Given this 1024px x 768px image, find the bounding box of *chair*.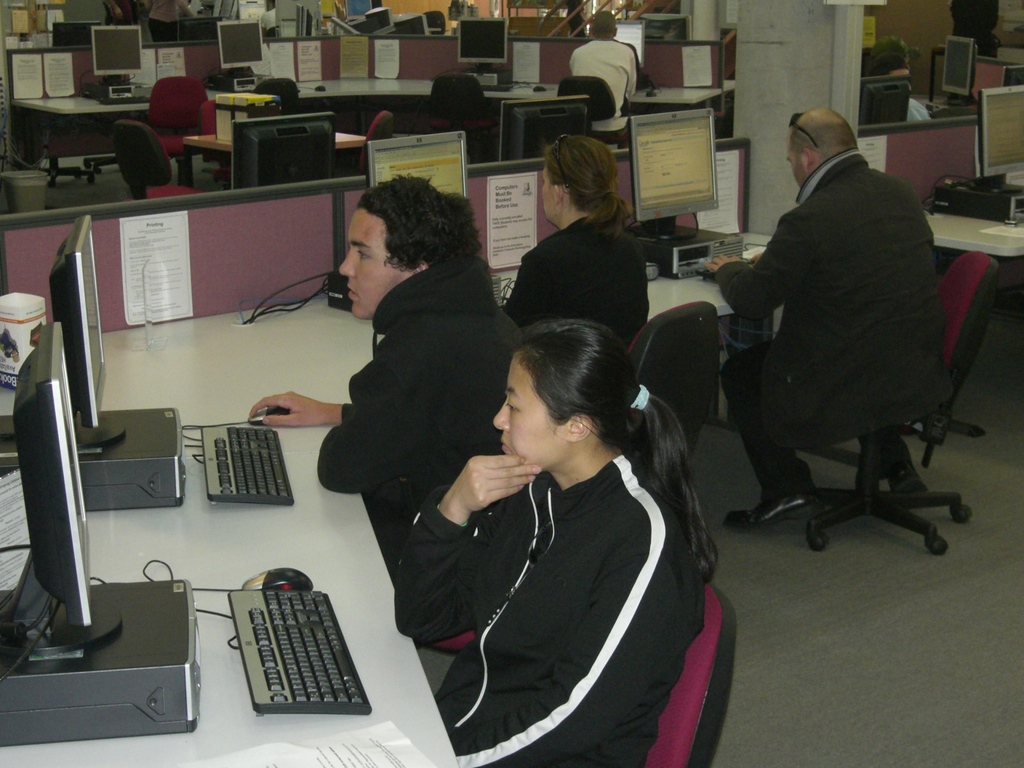
bbox(625, 296, 719, 481).
